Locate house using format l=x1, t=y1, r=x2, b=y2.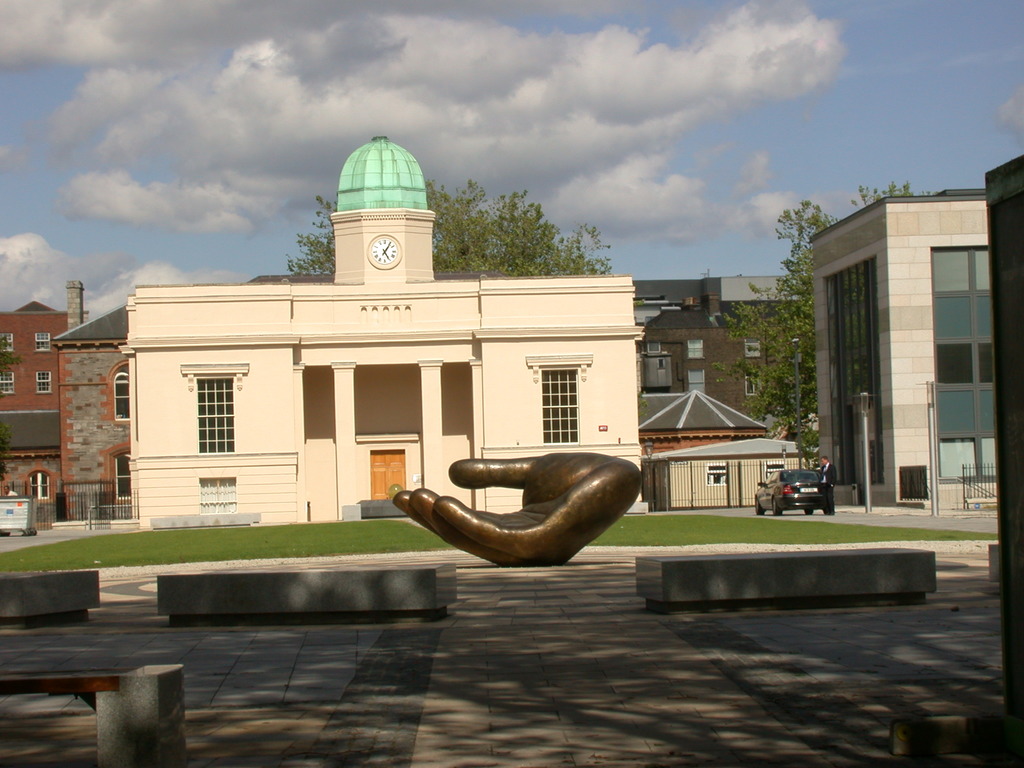
l=47, t=300, r=129, b=522.
